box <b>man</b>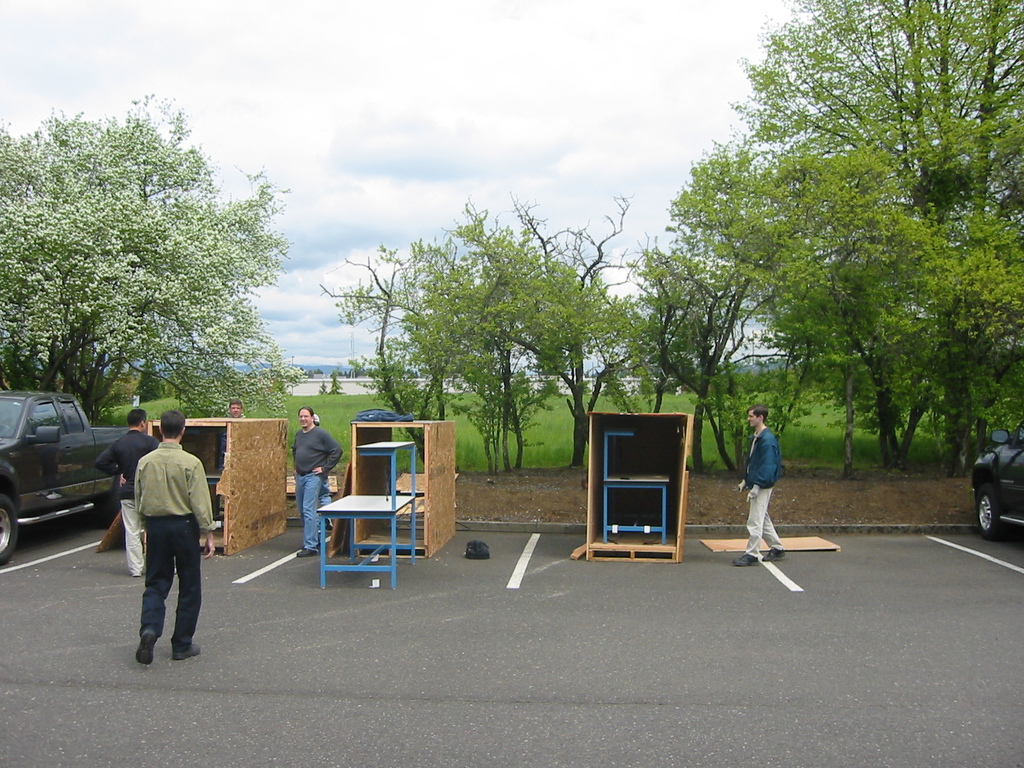
Rect(732, 404, 787, 567)
